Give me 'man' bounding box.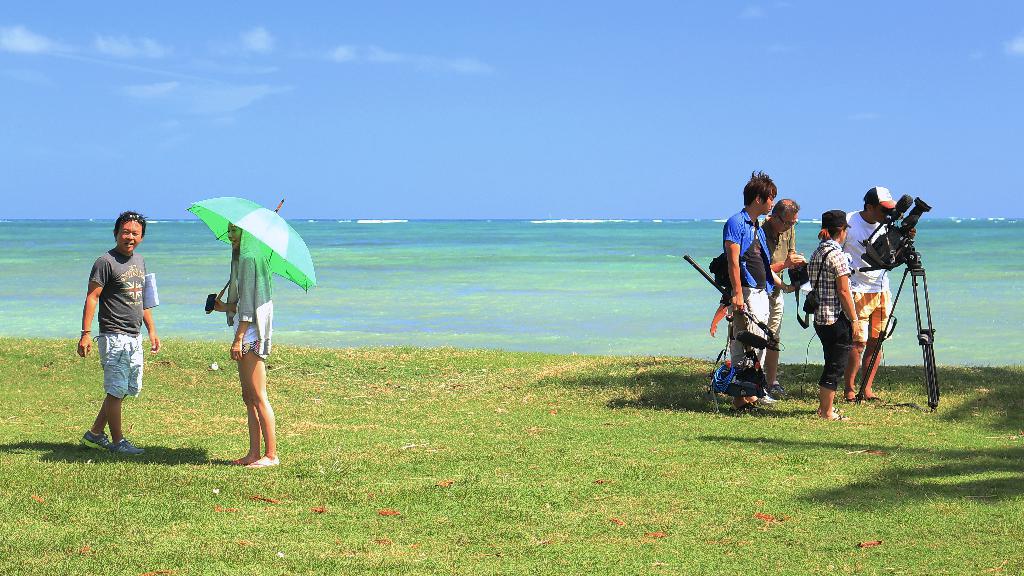
[750,190,803,394].
